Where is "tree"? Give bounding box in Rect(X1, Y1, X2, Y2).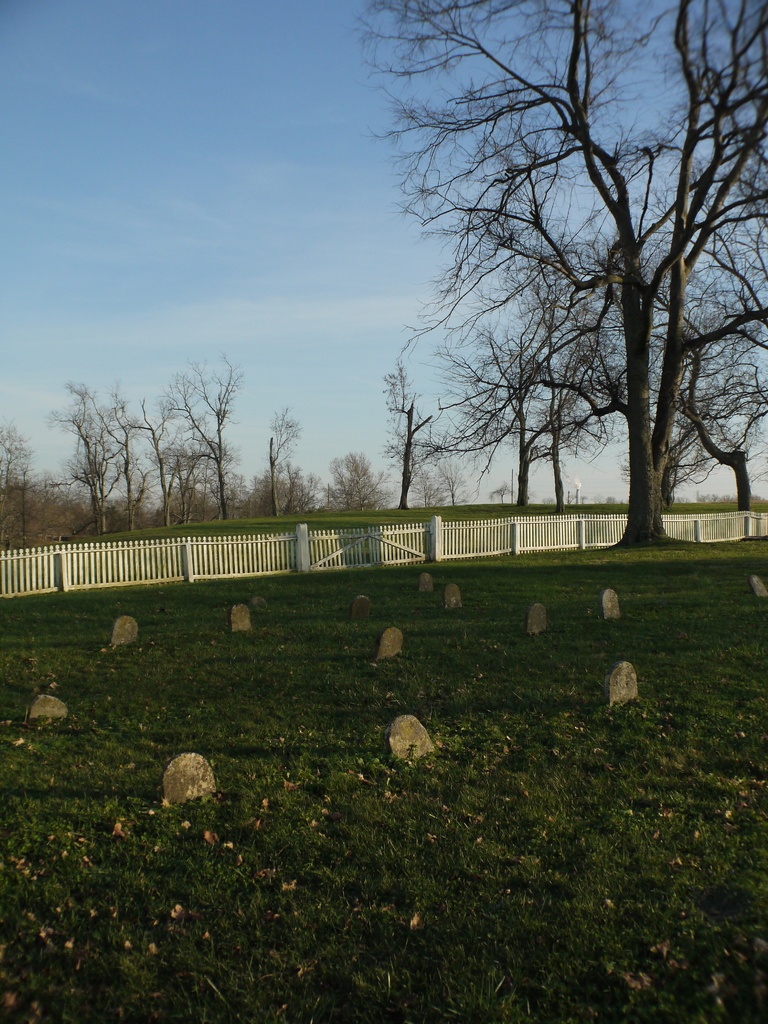
Rect(319, 446, 389, 513).
